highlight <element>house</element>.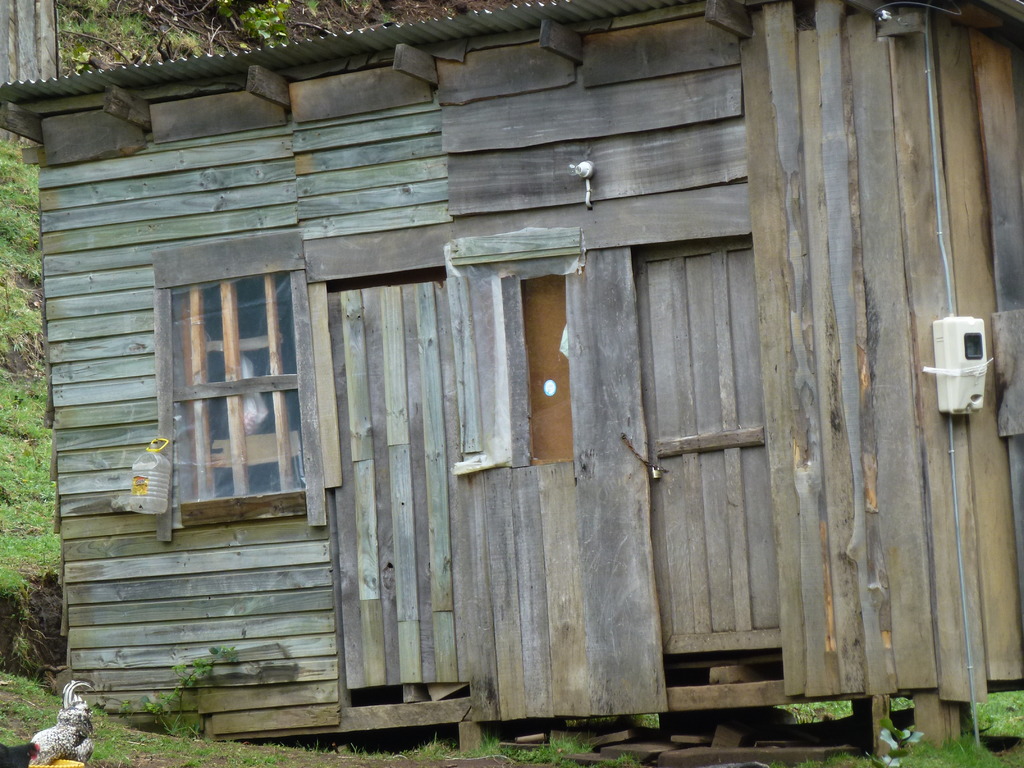
Highlighted region: 30, 0, 1023, 749.
